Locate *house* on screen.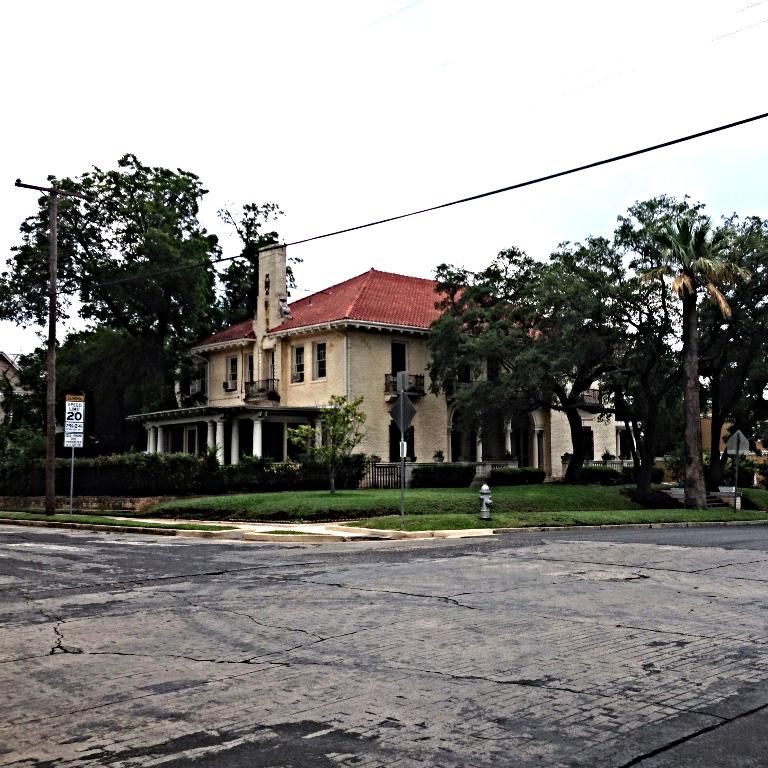
On screen at bbox(122, 239, 637, 487).
